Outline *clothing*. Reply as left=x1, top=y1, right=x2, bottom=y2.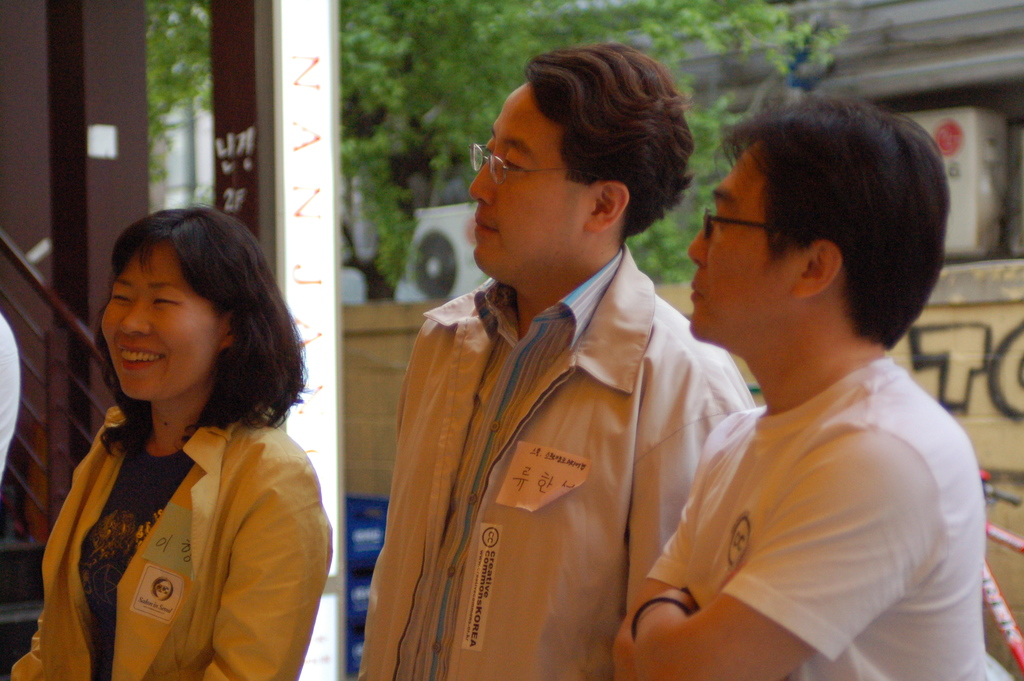
left=366, top=236, right=760, bottom=680.
